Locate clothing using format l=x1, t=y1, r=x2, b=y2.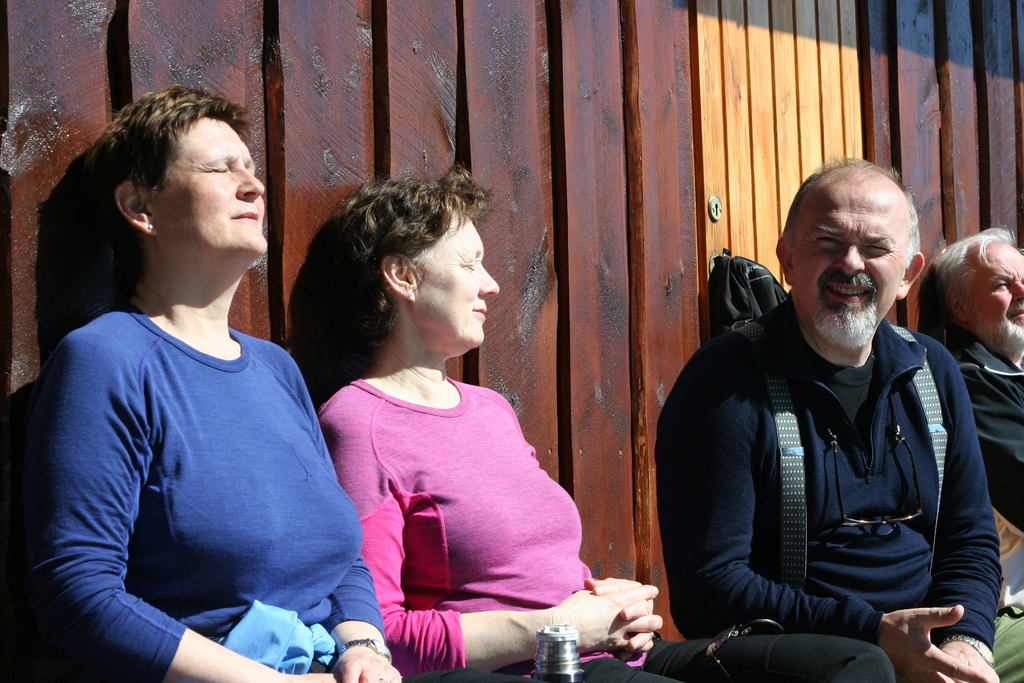
l=655, t=298, r=1000, b=649.
